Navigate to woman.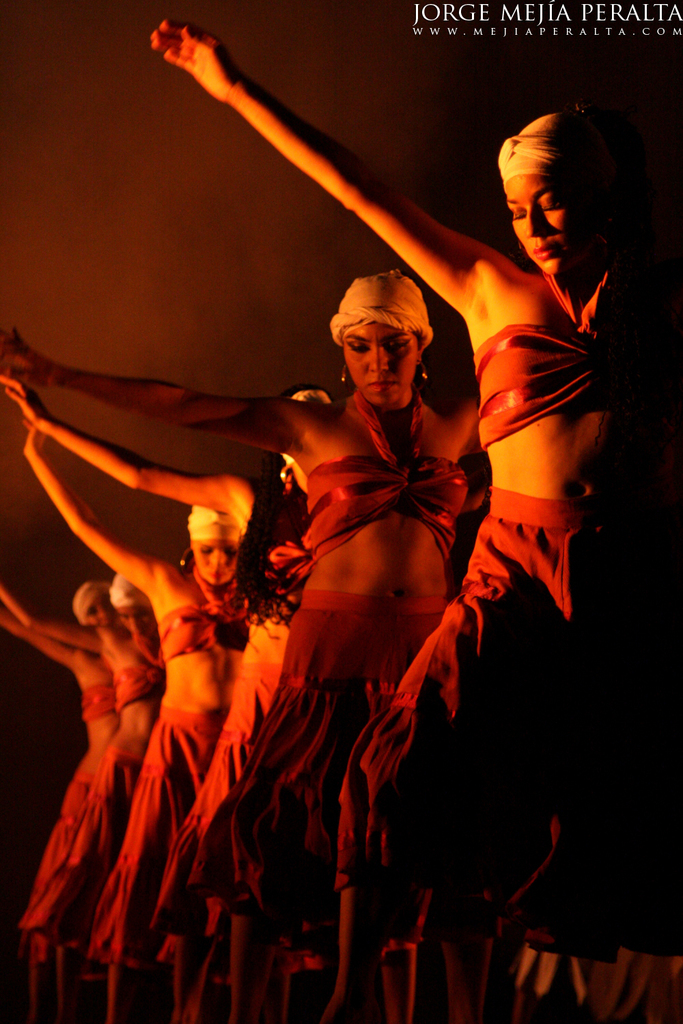
Navigation target: 0,578,115,1023.
